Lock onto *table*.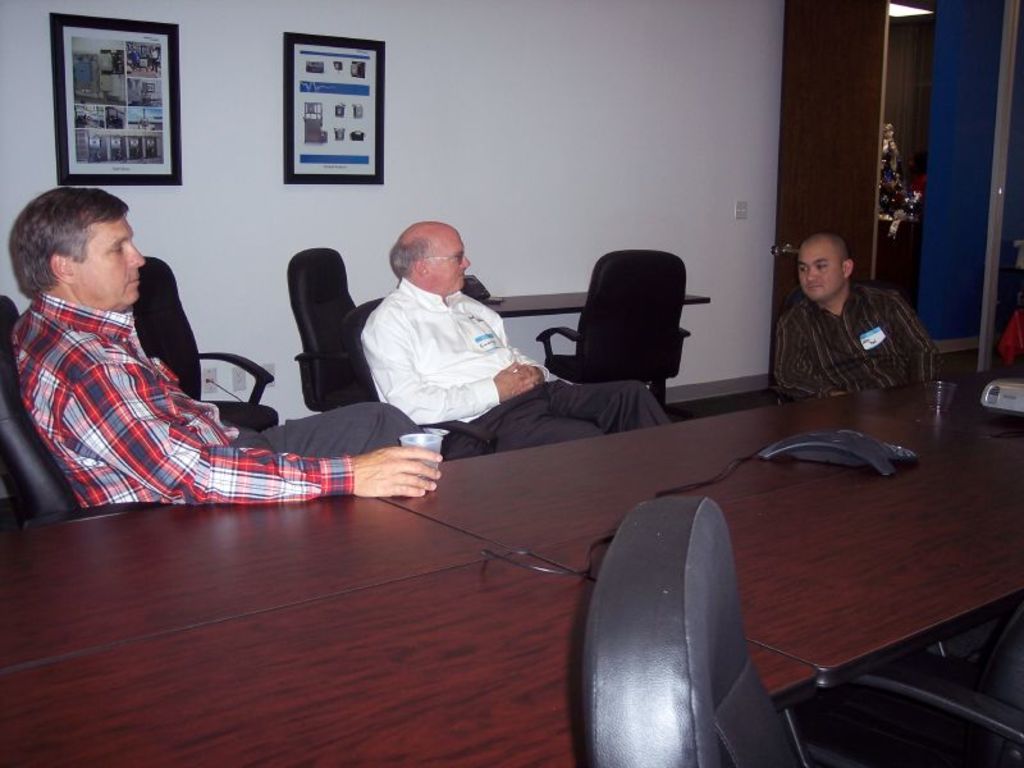
Locked: box(3, 493, 513, 671).
